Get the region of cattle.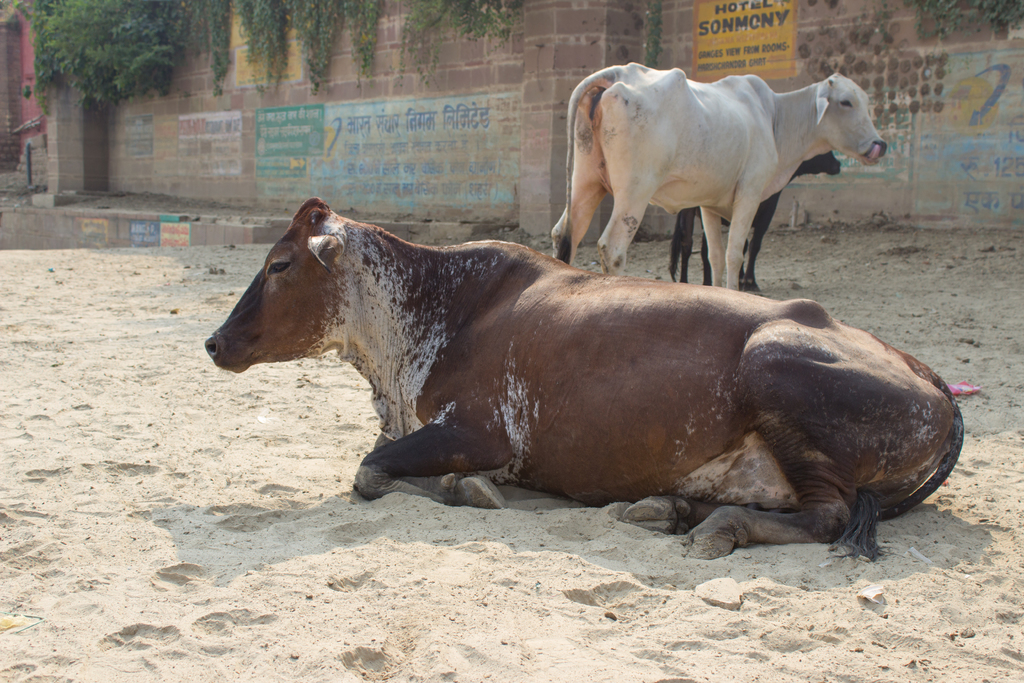
(x1=199, y1=199, x2=965, y2=566).
